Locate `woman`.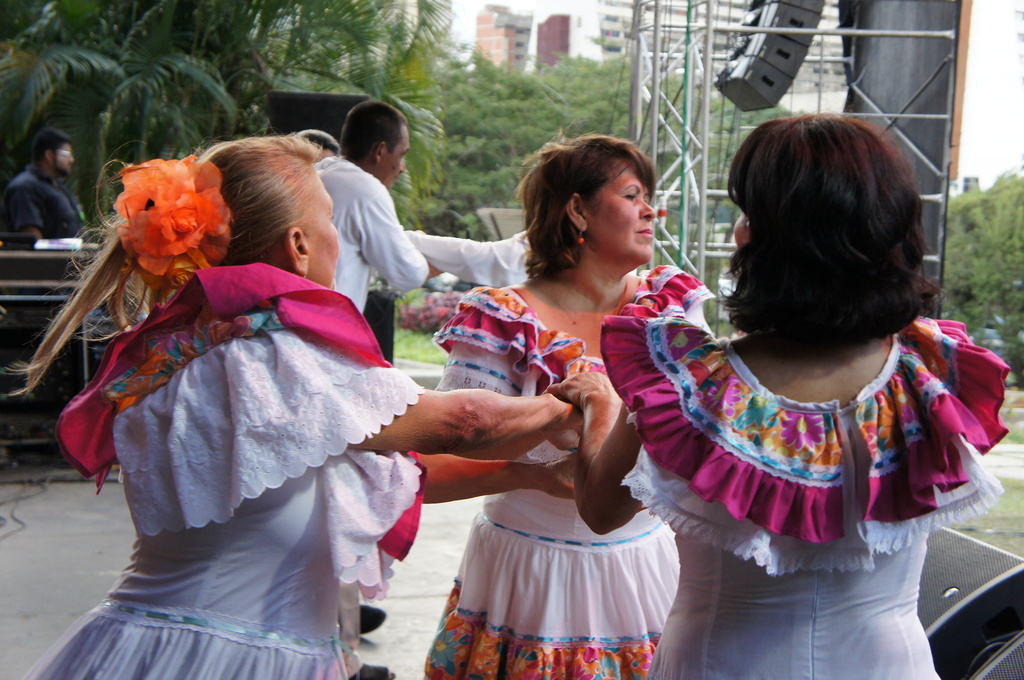
Bounding box: locate(3, 138, 582, 678).
